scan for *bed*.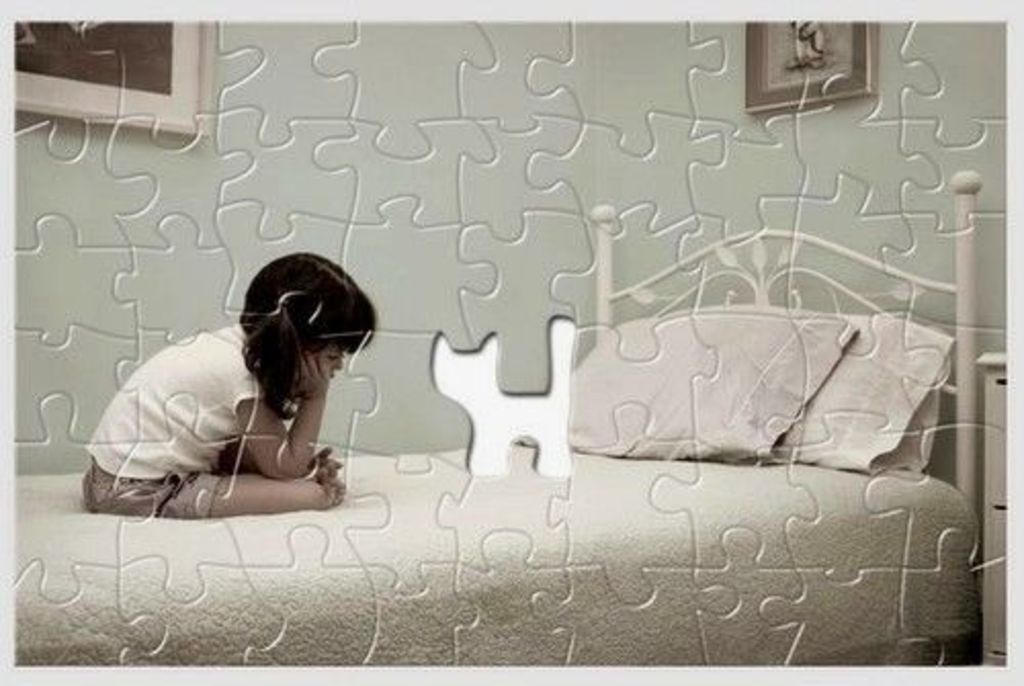
Scan result: [x1=0, y1=223, x2=963, y2=685].
